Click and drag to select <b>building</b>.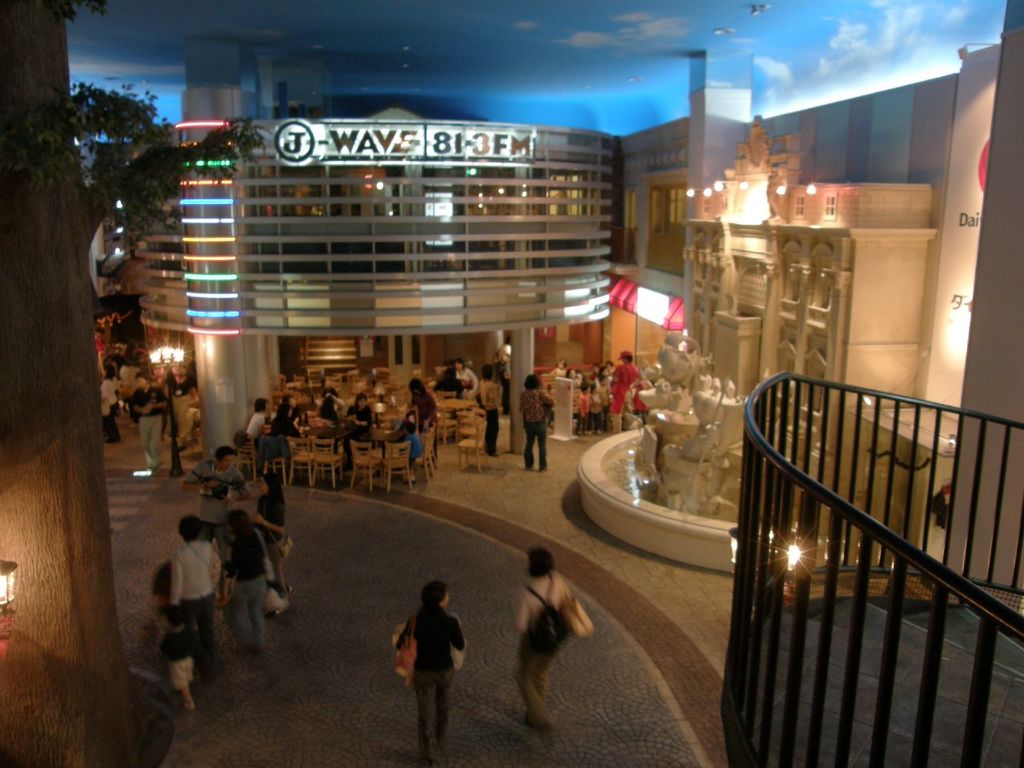
Selection: 0, 0, 1023, 767.
